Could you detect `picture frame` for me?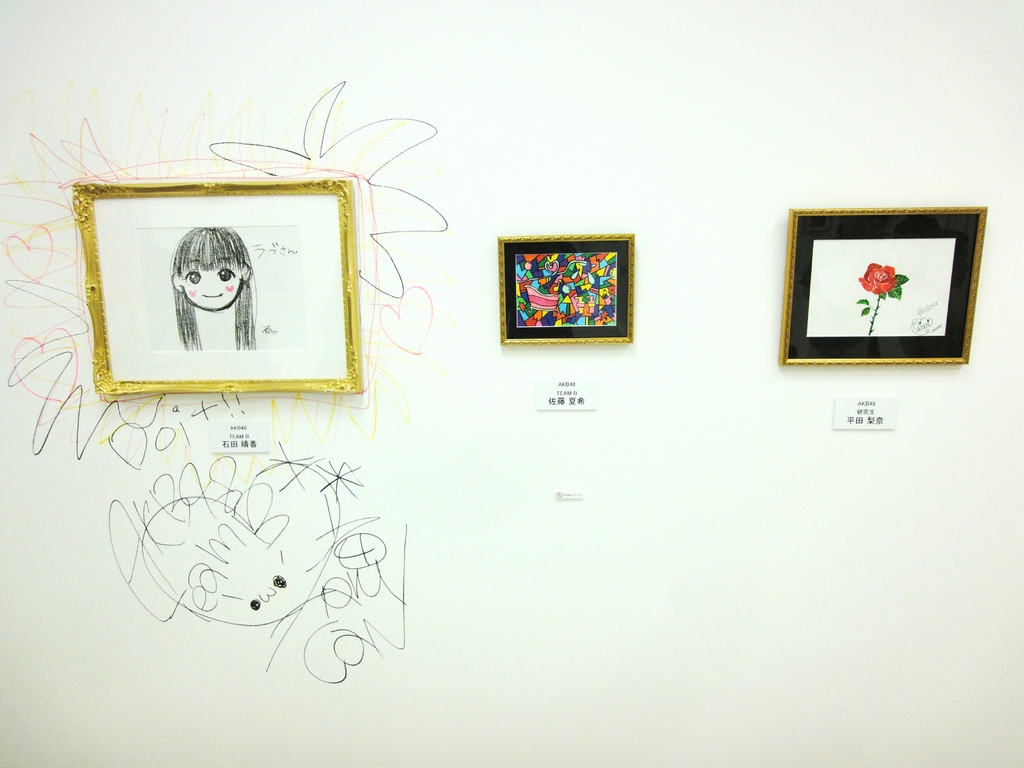
Detection result: left=493, top=233, right=634, bottom=344.
